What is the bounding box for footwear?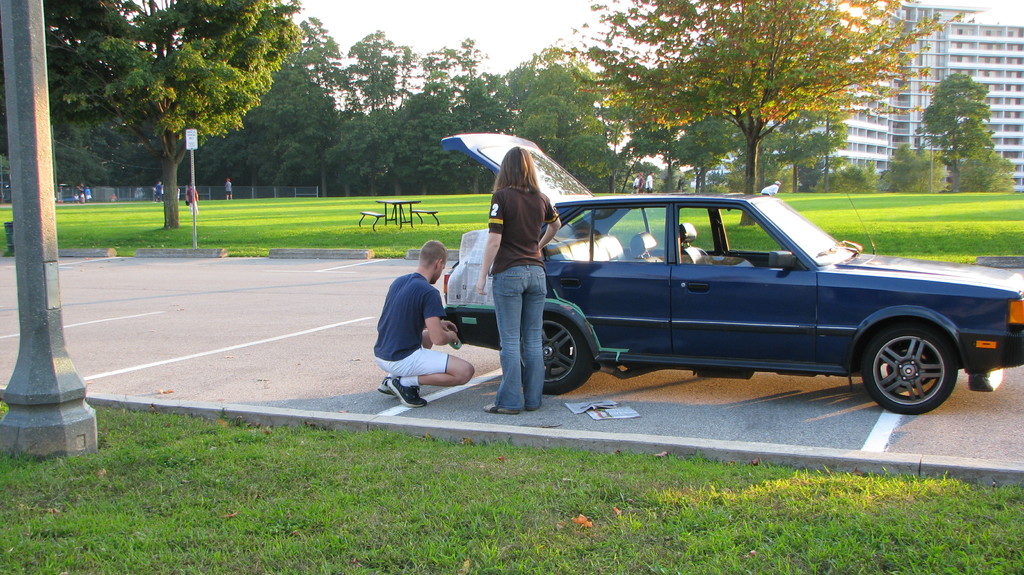
<region>376, 370, 408, 394</region>.
